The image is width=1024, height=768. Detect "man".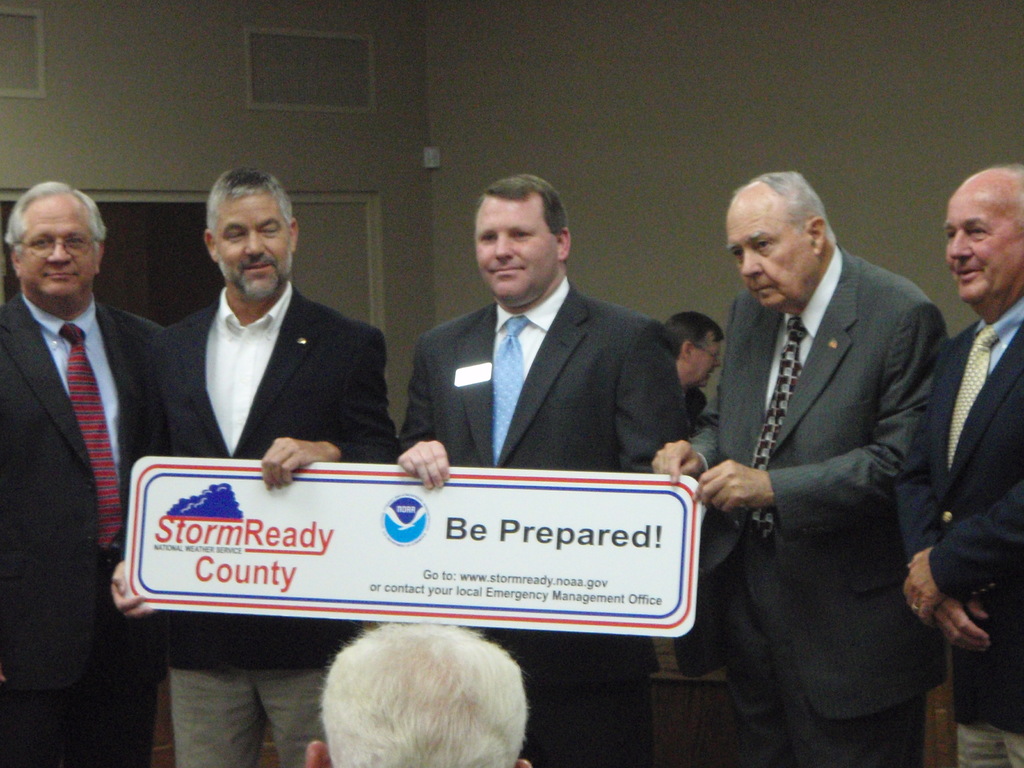
Detection: [294,616,544,767].
